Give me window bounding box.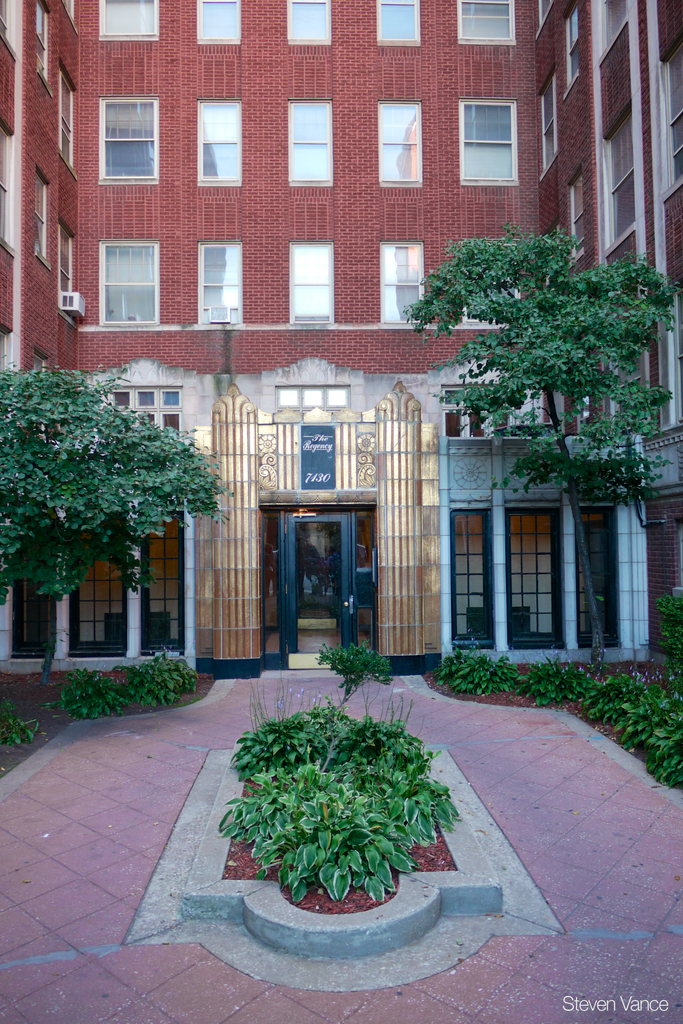
left=57, top=59, right=74, bottom=175.
